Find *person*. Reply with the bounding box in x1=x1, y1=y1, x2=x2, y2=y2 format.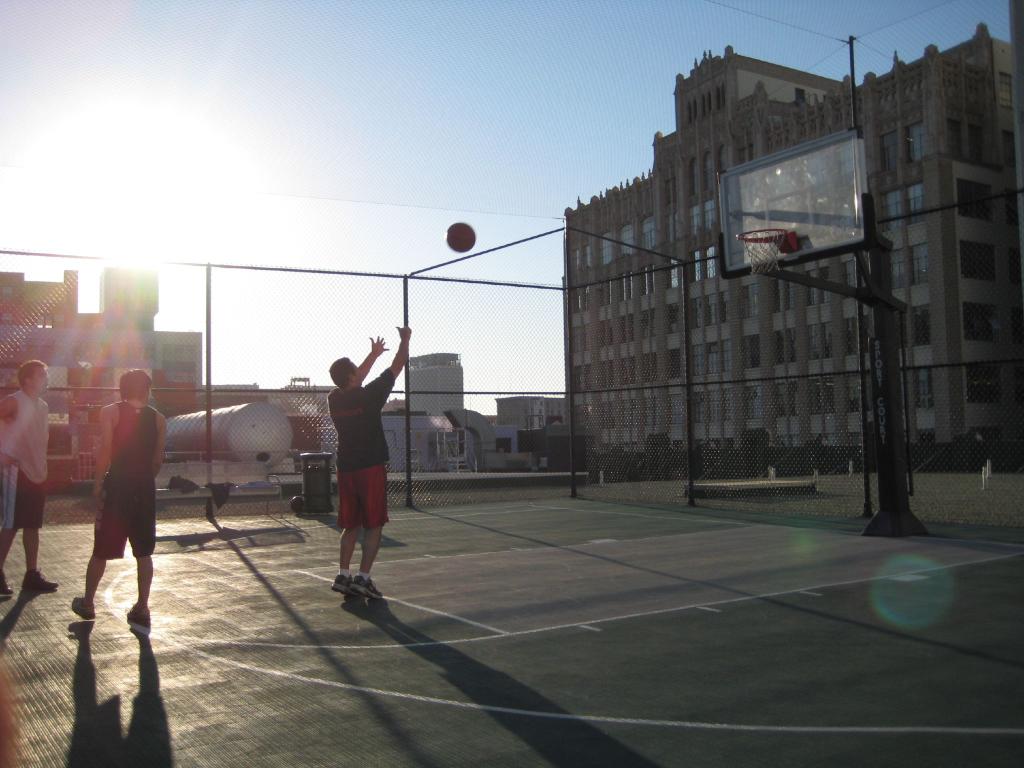
x1=0, y1=360, x2=59, y2=599.
